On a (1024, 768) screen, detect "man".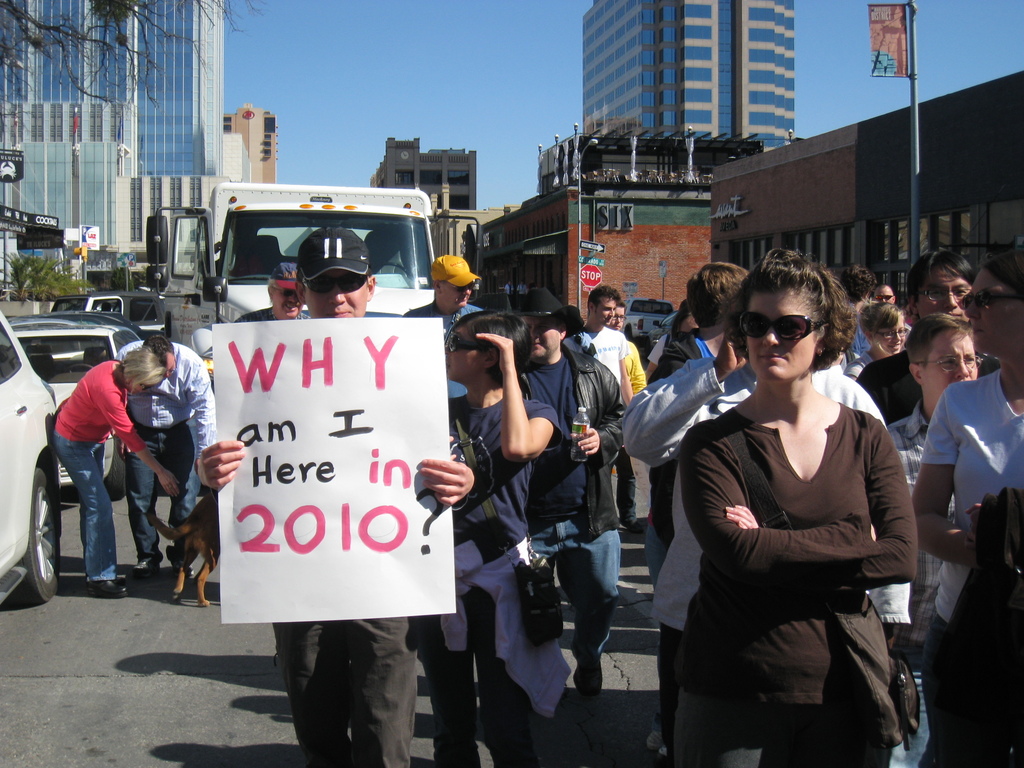
region(610, 302, 650, 529).
